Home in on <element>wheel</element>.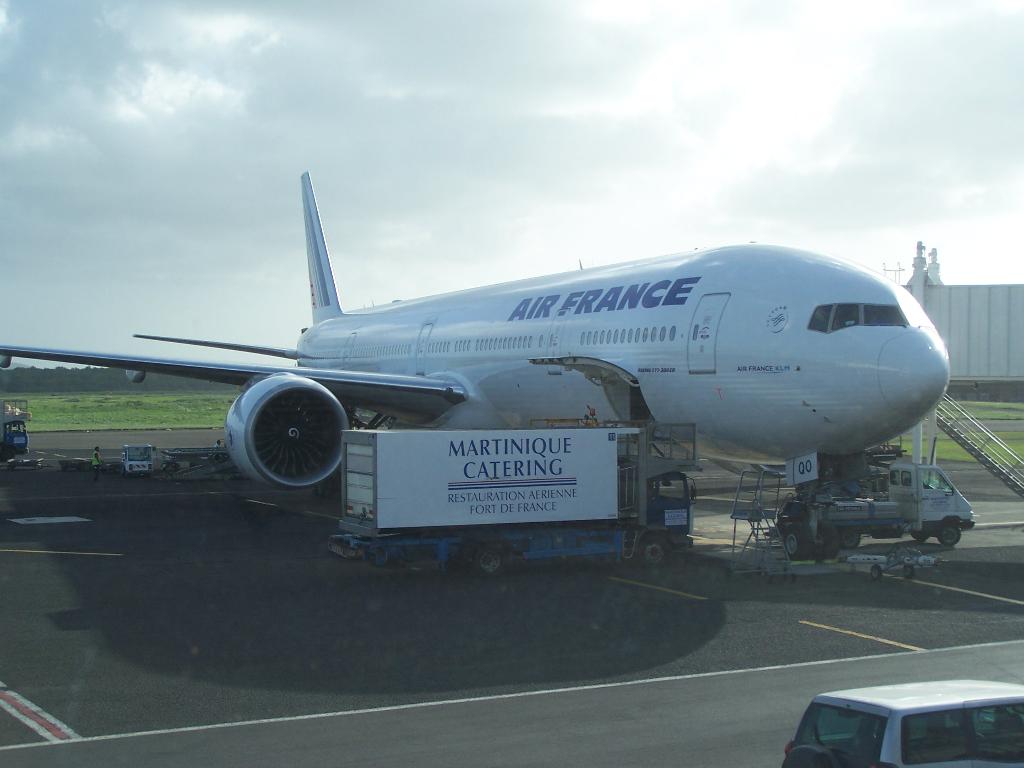
Homed in at 0/444/21/460.
